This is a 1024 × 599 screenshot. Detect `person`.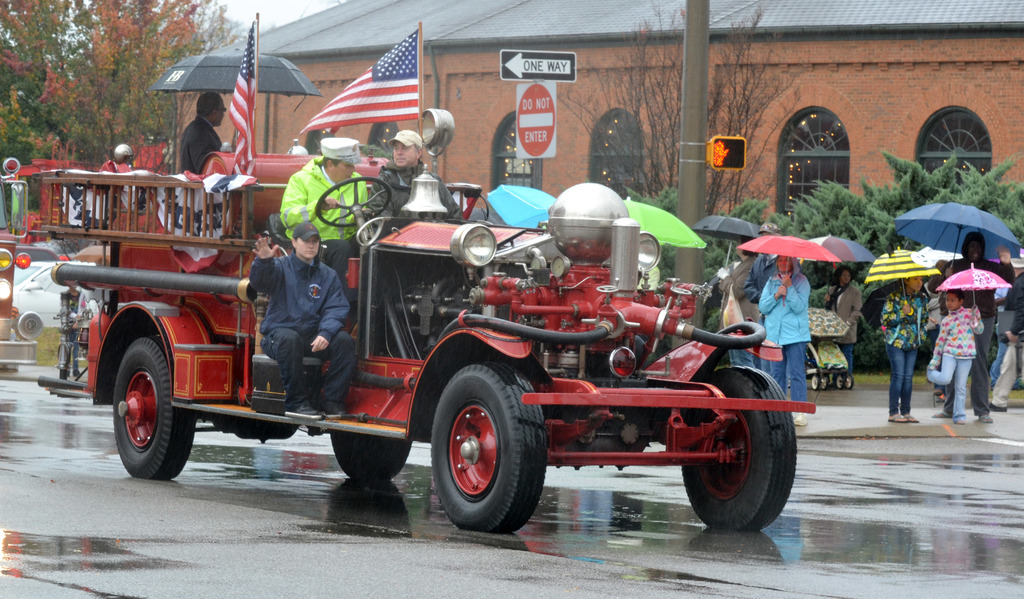
(left=278, top=139, right=367, bottom=299).
